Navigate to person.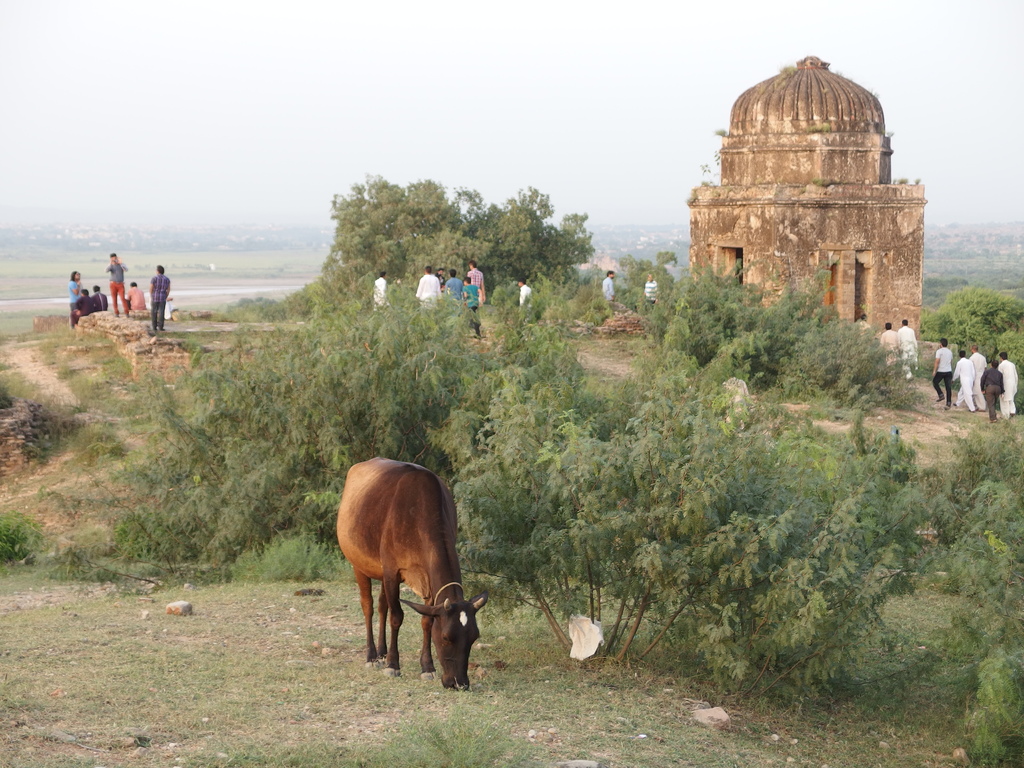
Navigation target: bbox(854, 312, 873, 341).
